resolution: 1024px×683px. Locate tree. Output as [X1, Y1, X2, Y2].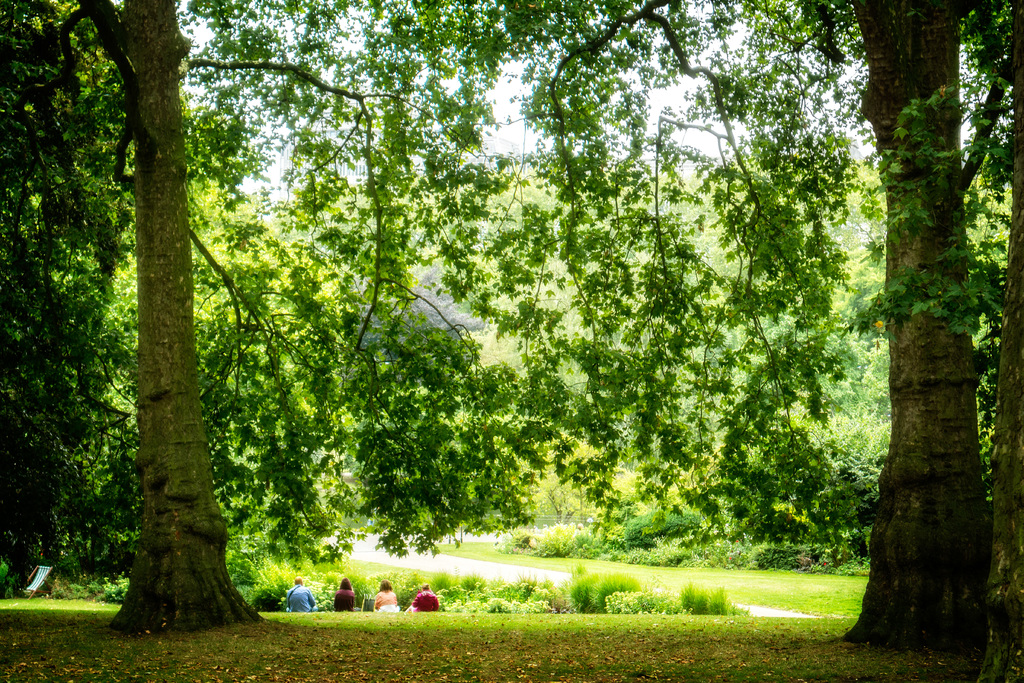
[63, 26, 956, 621].
